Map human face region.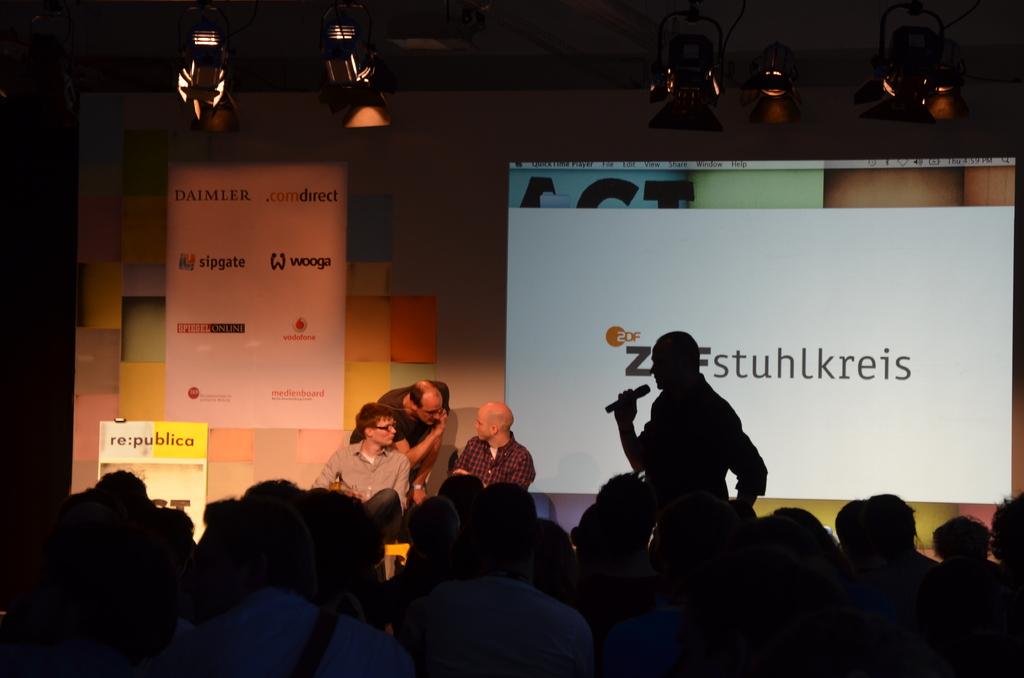
Mapped to l=424, t=398, r=440, b=426.
